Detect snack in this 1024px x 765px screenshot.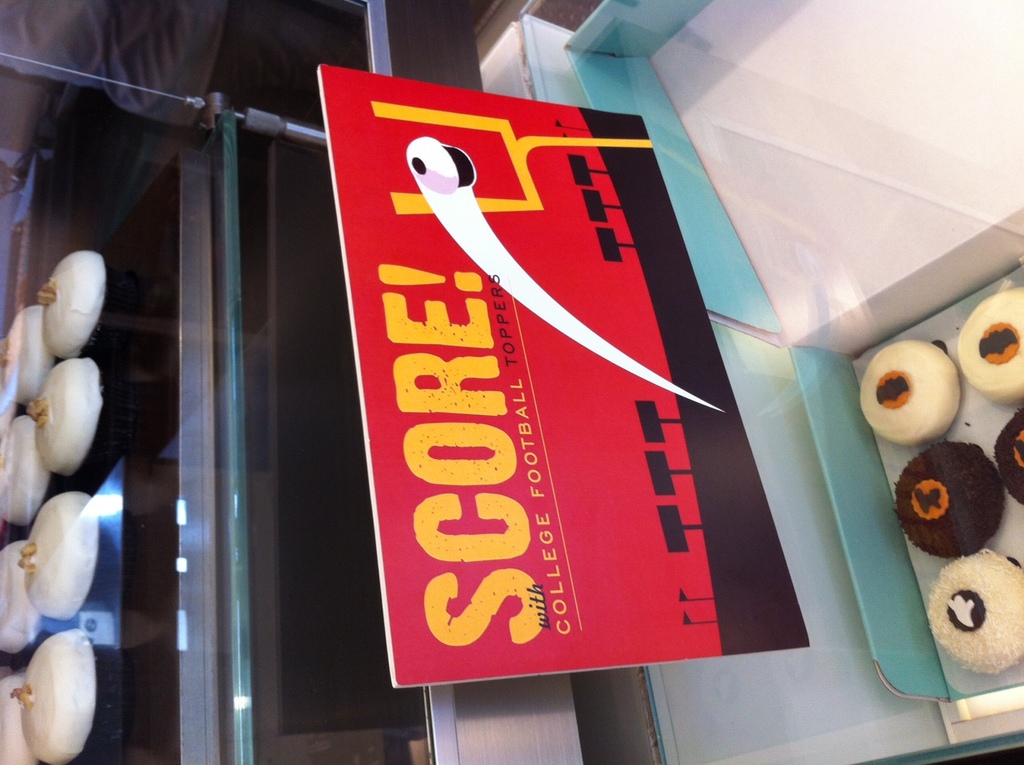
Detection: 13/621/108/763.
